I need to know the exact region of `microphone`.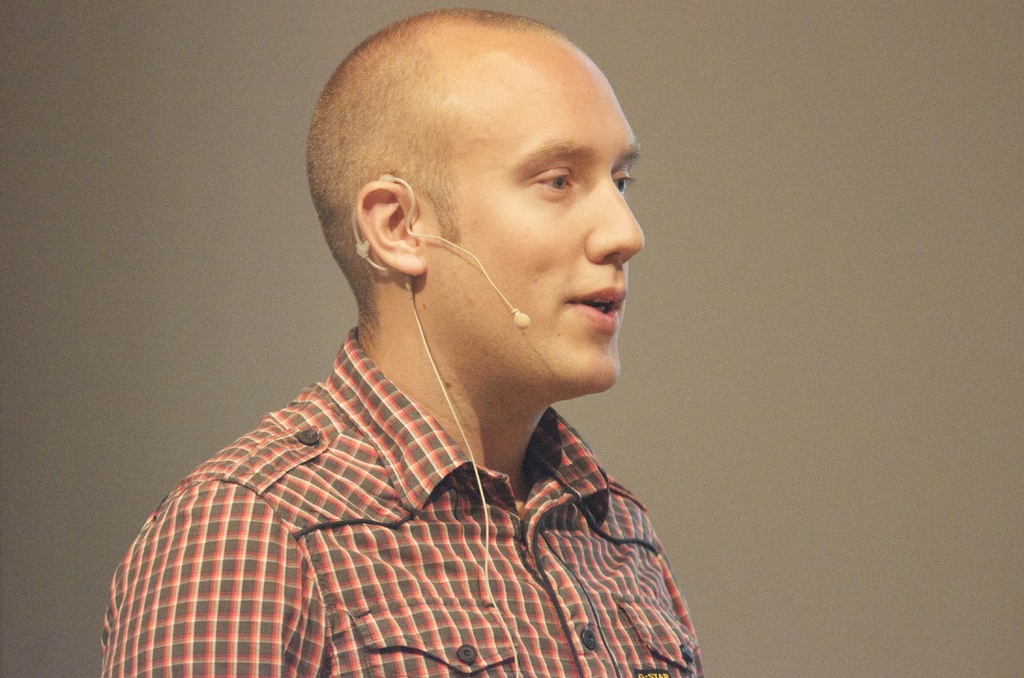
Region: bbox=[345, 167, 530, 331].
